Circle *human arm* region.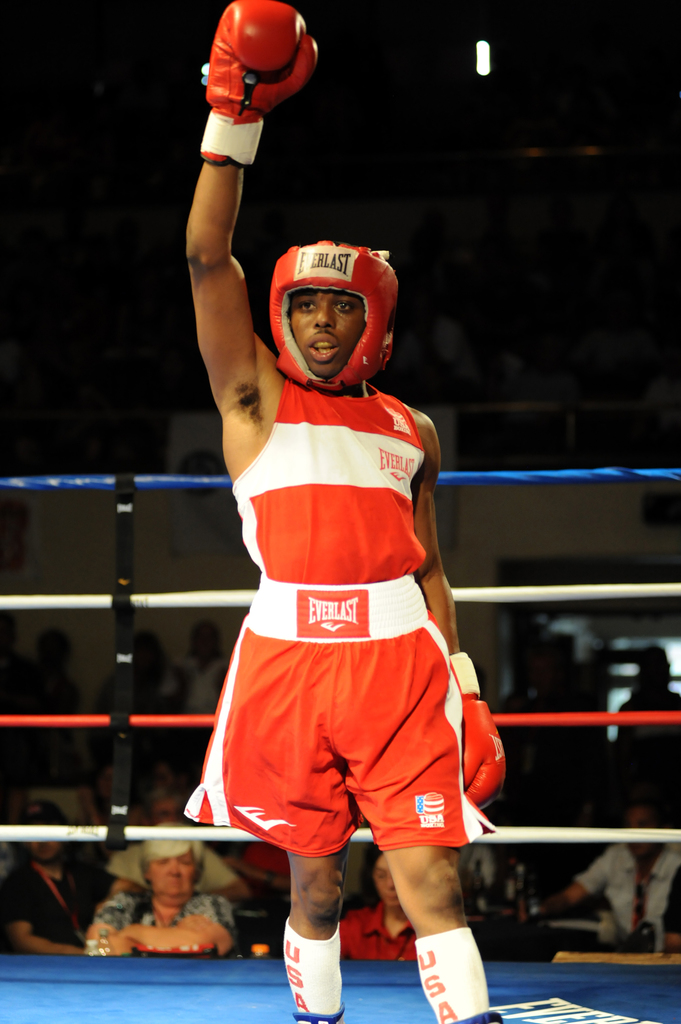
Region: [x1=15, y1=888, x2=84, y2=963].
